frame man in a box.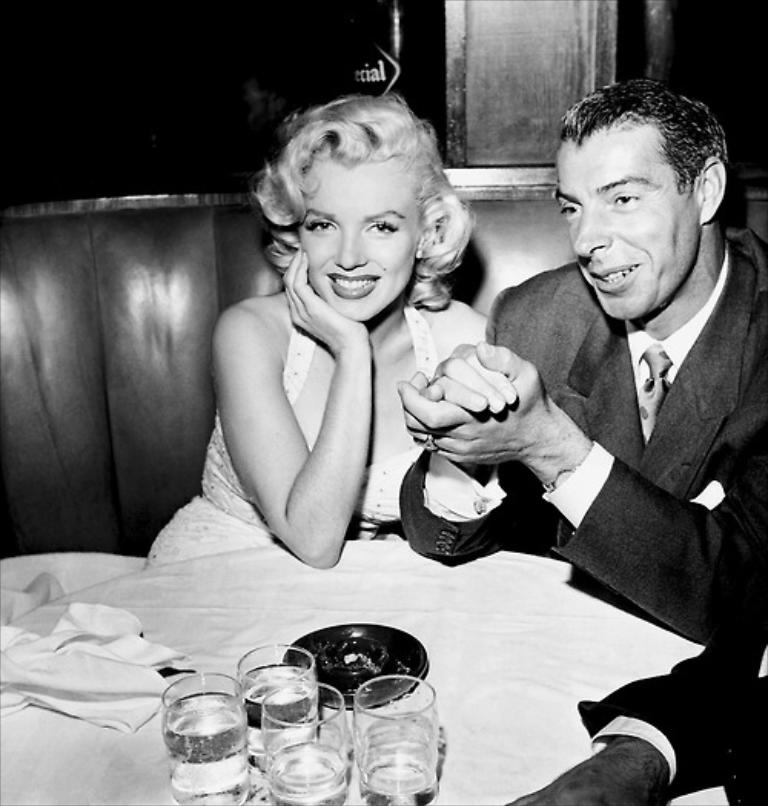
region(449, 75, 767, 729).
